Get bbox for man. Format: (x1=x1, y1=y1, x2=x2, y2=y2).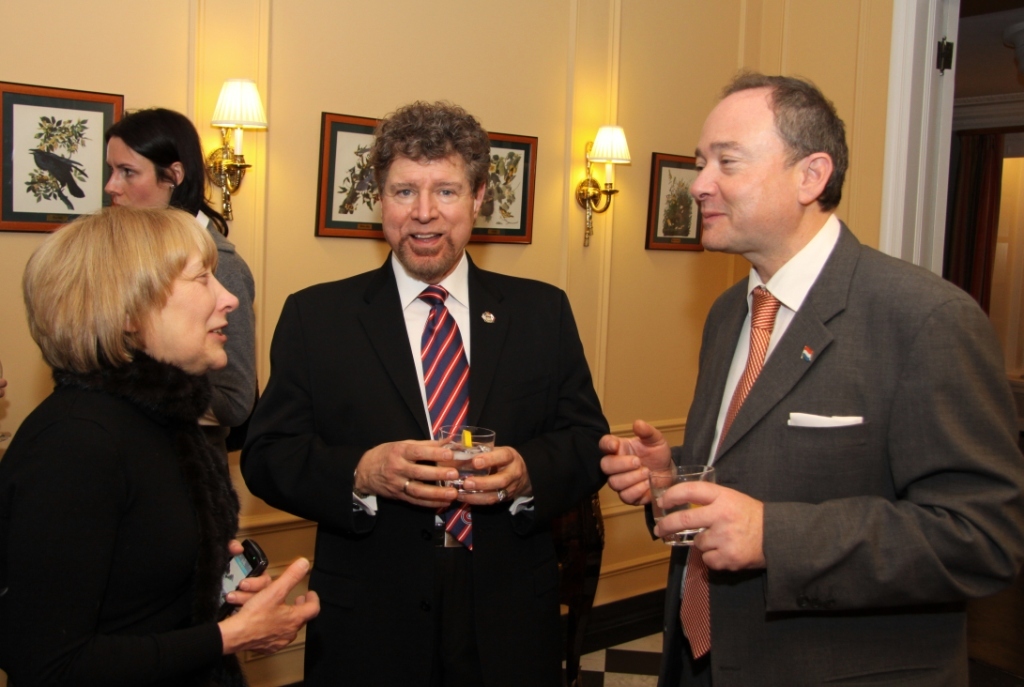
(x1=237, y1=96, x2=609, y2=686).
